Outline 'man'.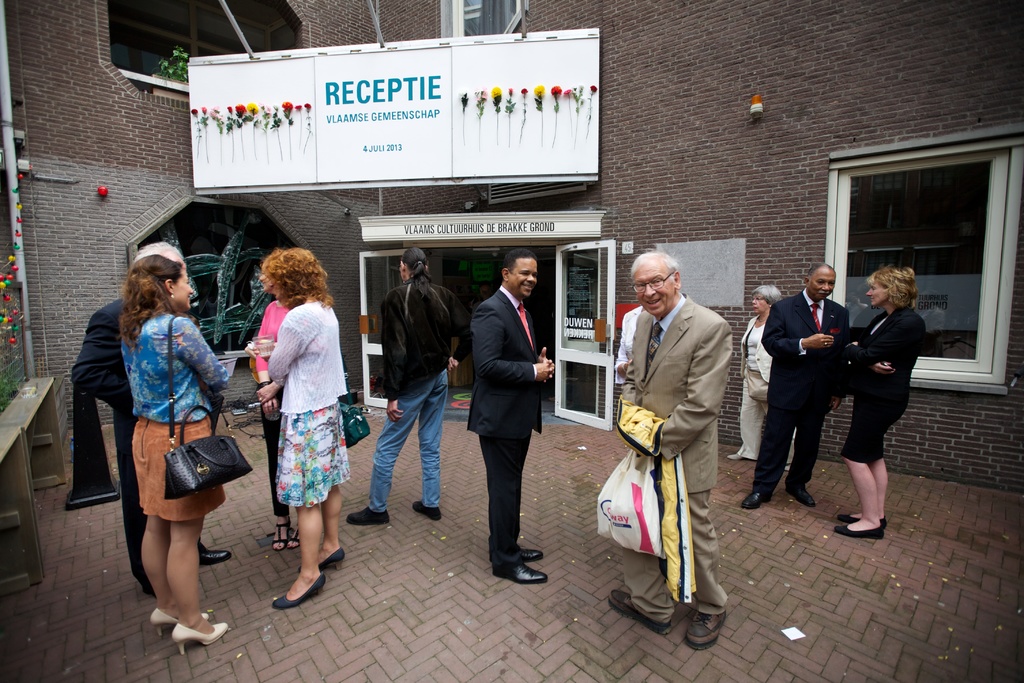
Outline: detection(608, 238, 750, 630).
